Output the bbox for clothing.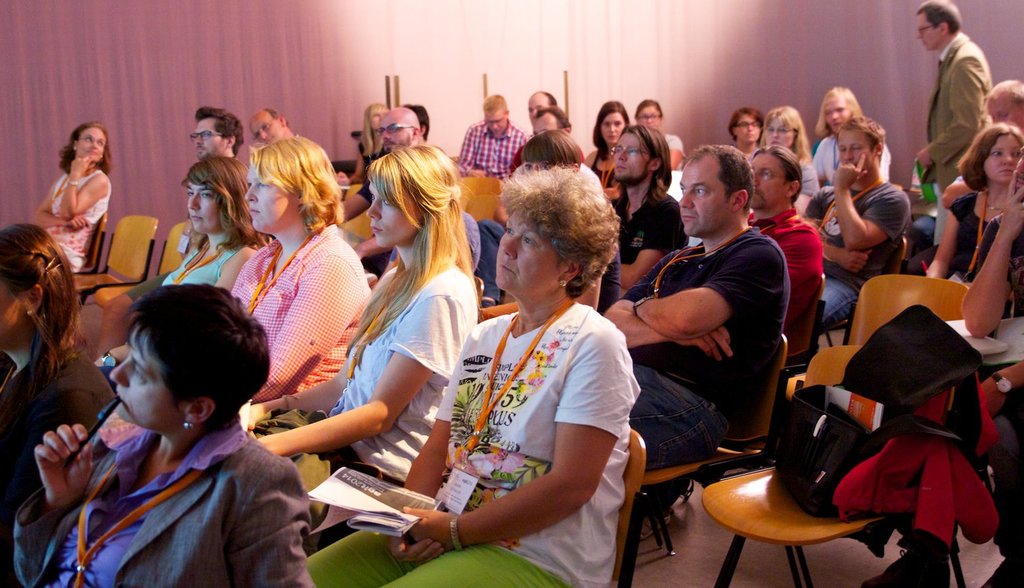
[0, 338, 106, 527].
